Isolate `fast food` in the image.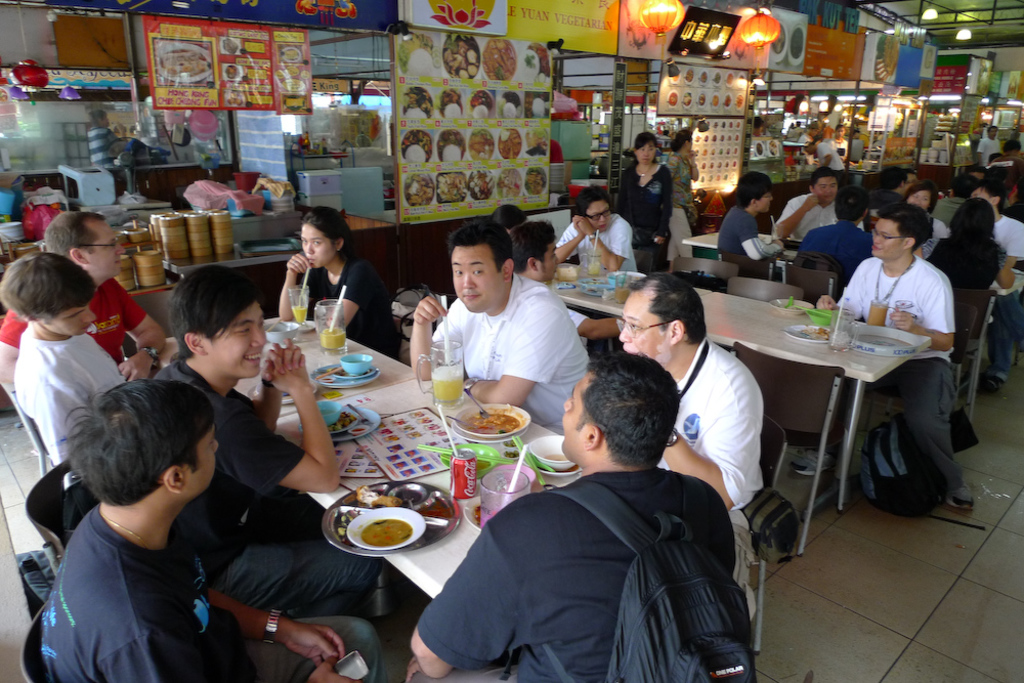
Isolated region: x1=386, y1=452, x2=399, y2=465.
